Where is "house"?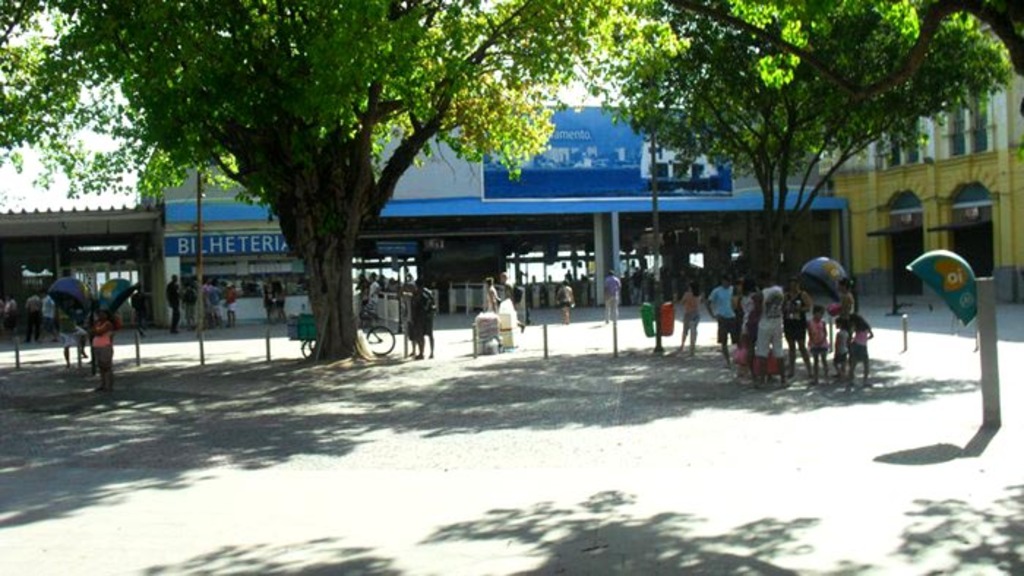
{"x1": 828, "y1": 56, "x2": 1023, "y2": 311}.
